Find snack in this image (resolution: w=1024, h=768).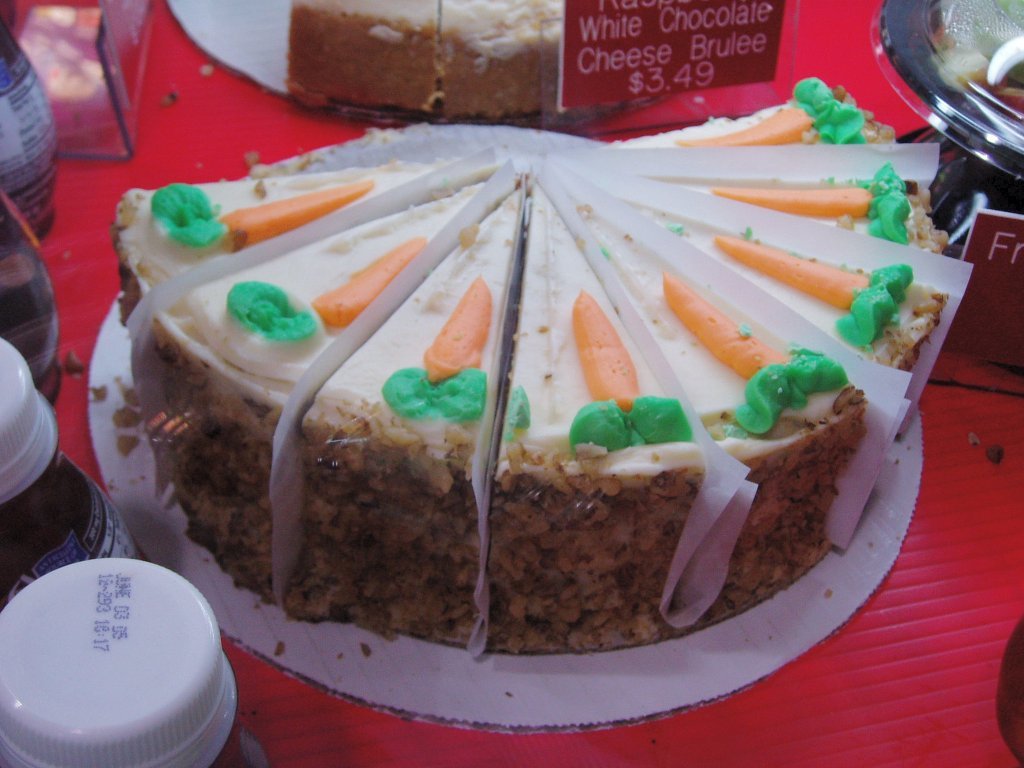
region(128, 53, 985, 672).
